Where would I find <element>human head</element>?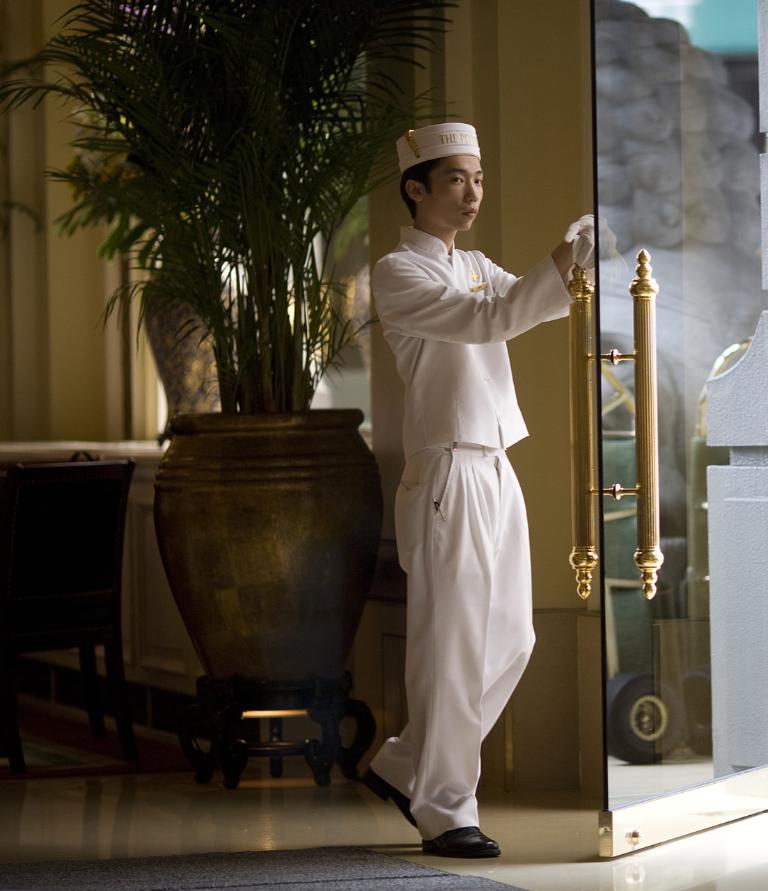
At <box>368,97,510,239</box>.
